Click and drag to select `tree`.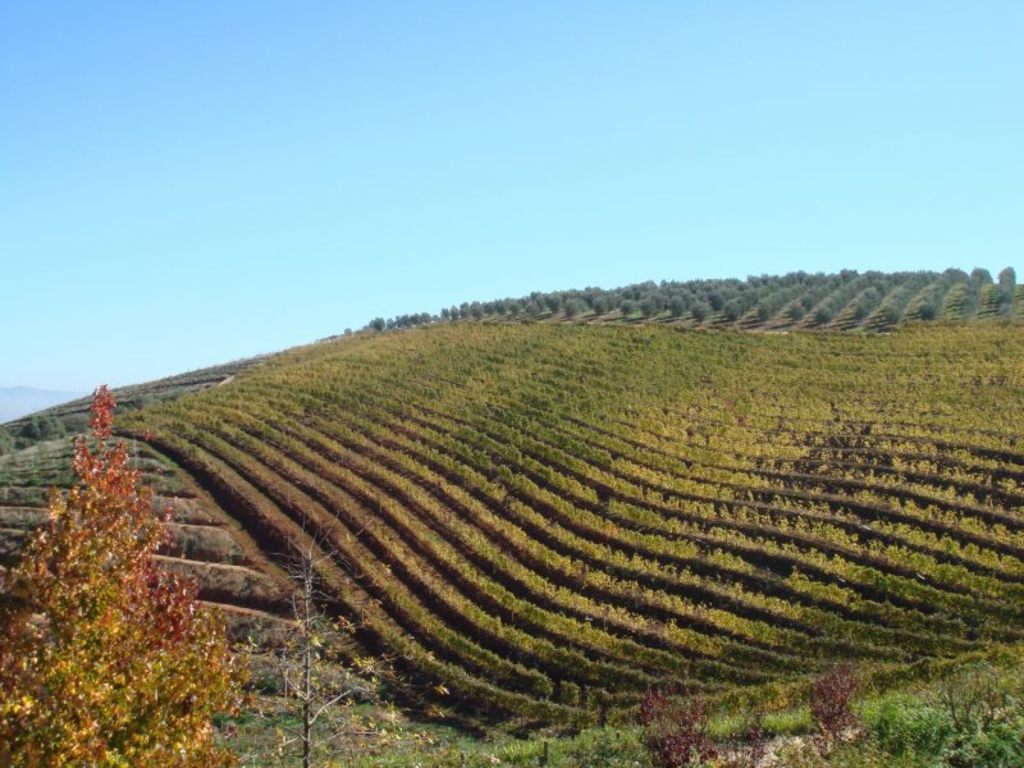
Selection: {"x1": 13, "y1": 364, "x2": 232, "y2": 716}.
